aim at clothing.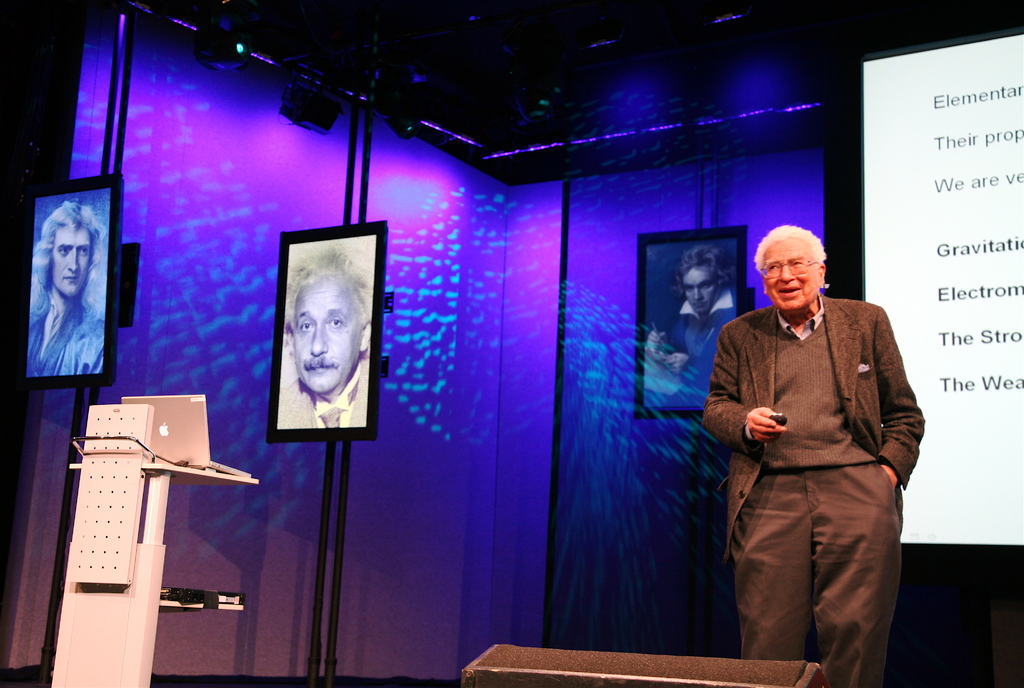
Aimed at [x1=17, y1=290, x2=117, y2=384].
